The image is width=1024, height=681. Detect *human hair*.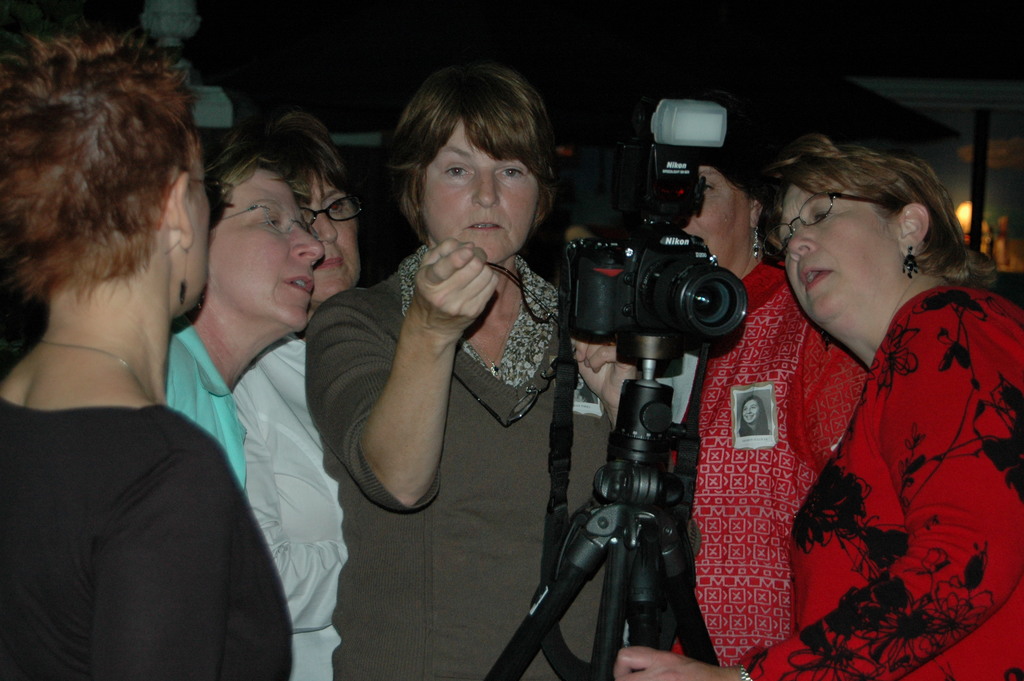
Detection: x1=377, y1=58, x2=570, y2=246.
